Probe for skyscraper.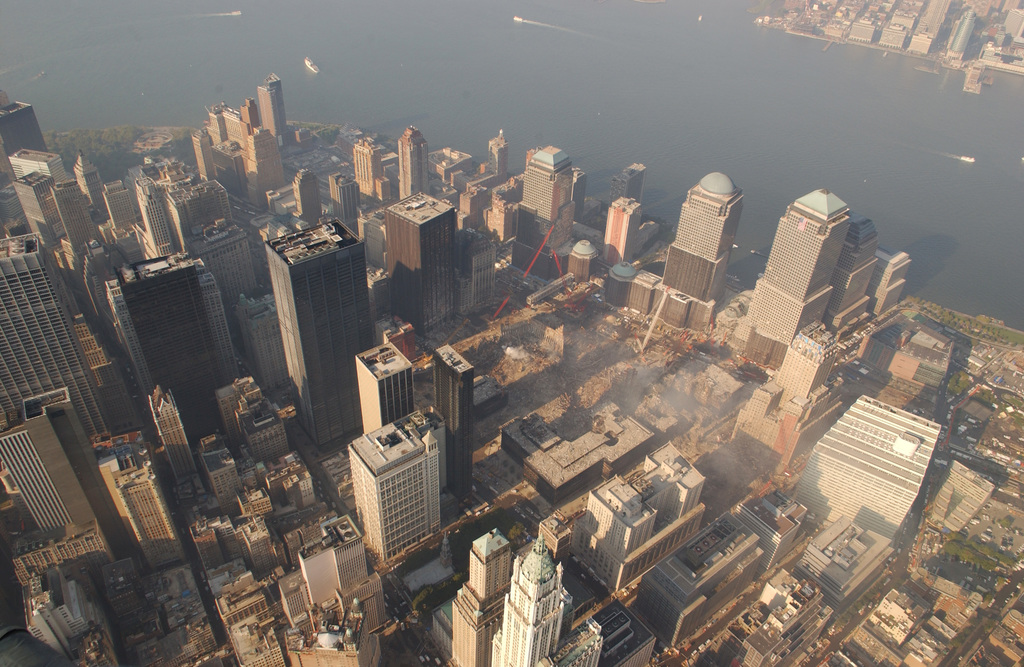
Probe result: bbox(104, 252, 254, 456).
